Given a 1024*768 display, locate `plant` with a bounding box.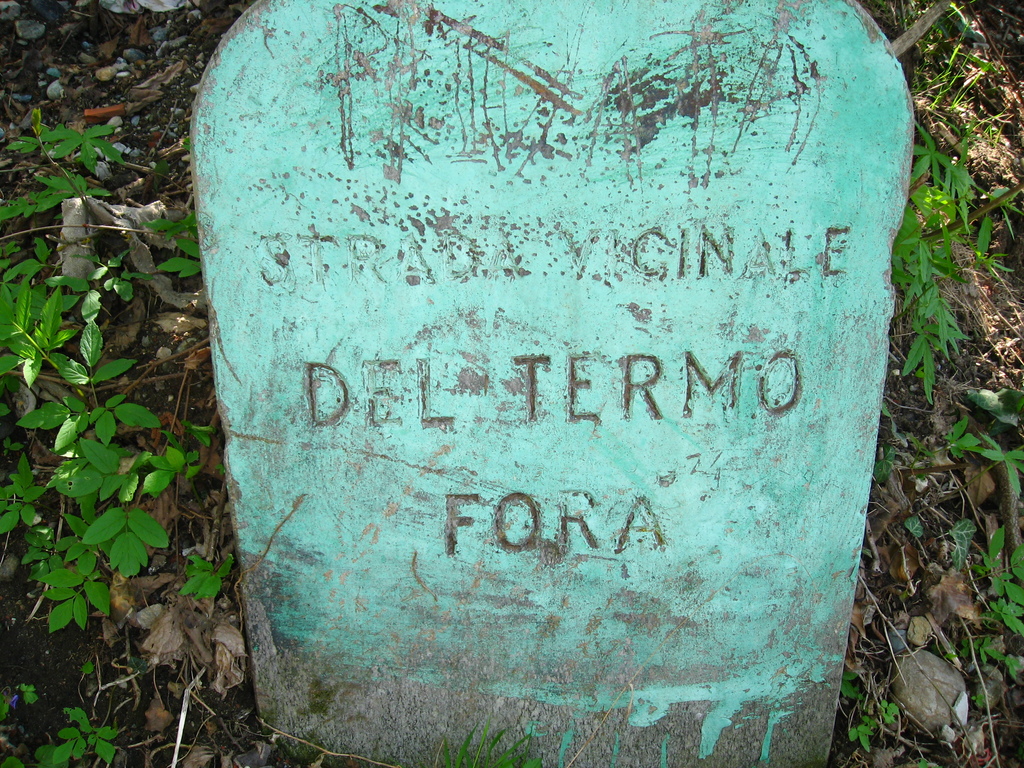
Located: x1=437 y1=725 x2=561 y2=767.
